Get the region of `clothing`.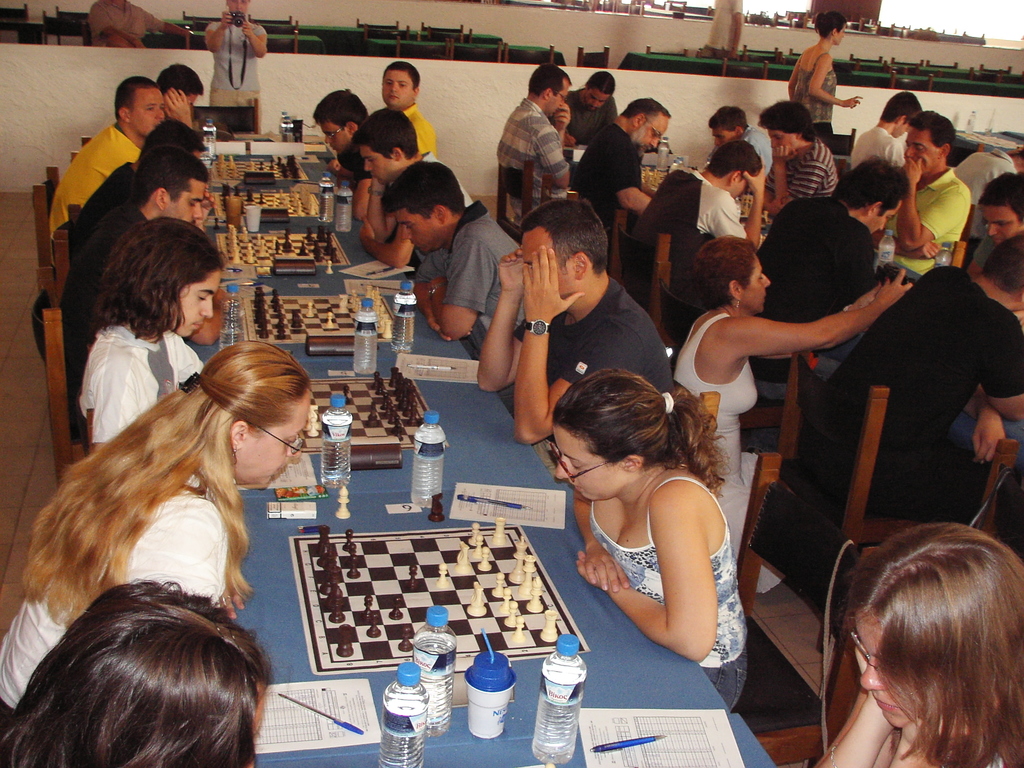
{"x1": 767, "y1": 140, "x2": 843, "y2": 204}.
